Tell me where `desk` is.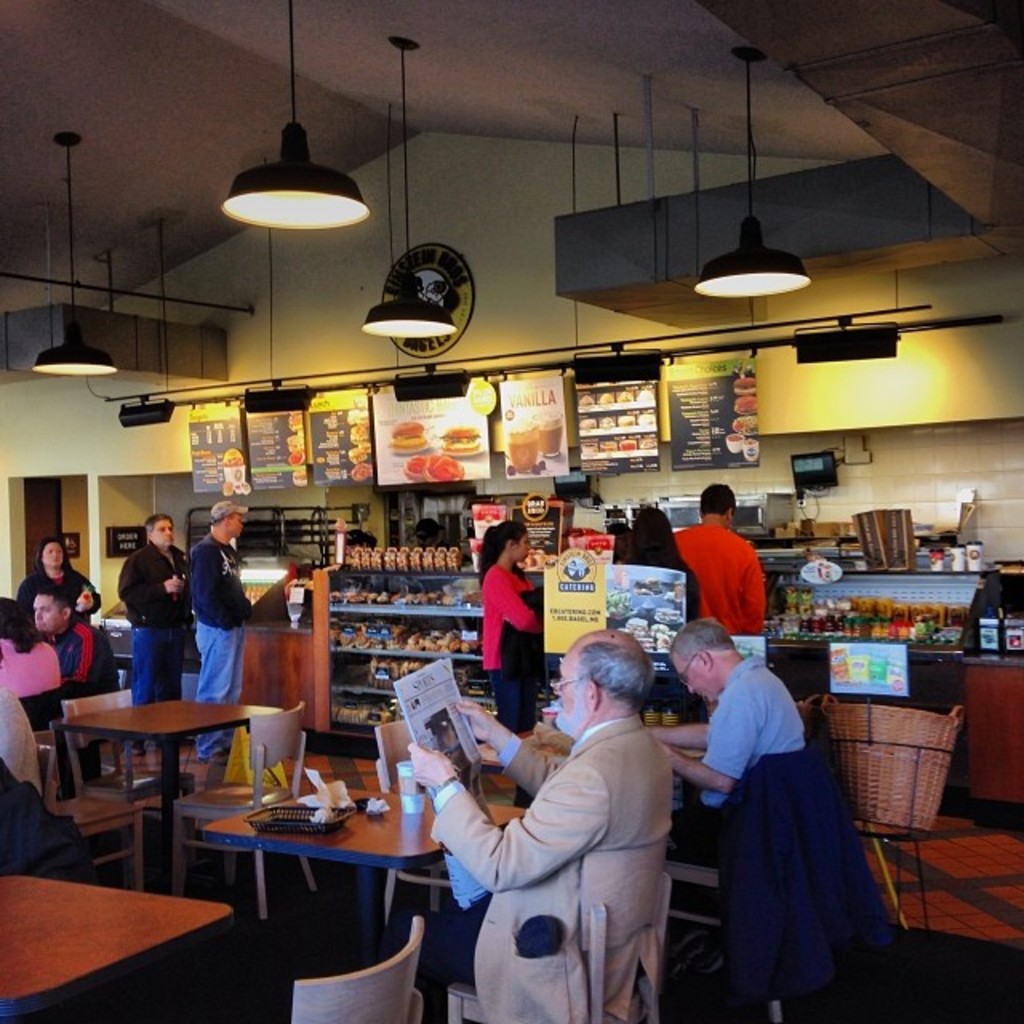
`desk` is at 50 698 283 890.
